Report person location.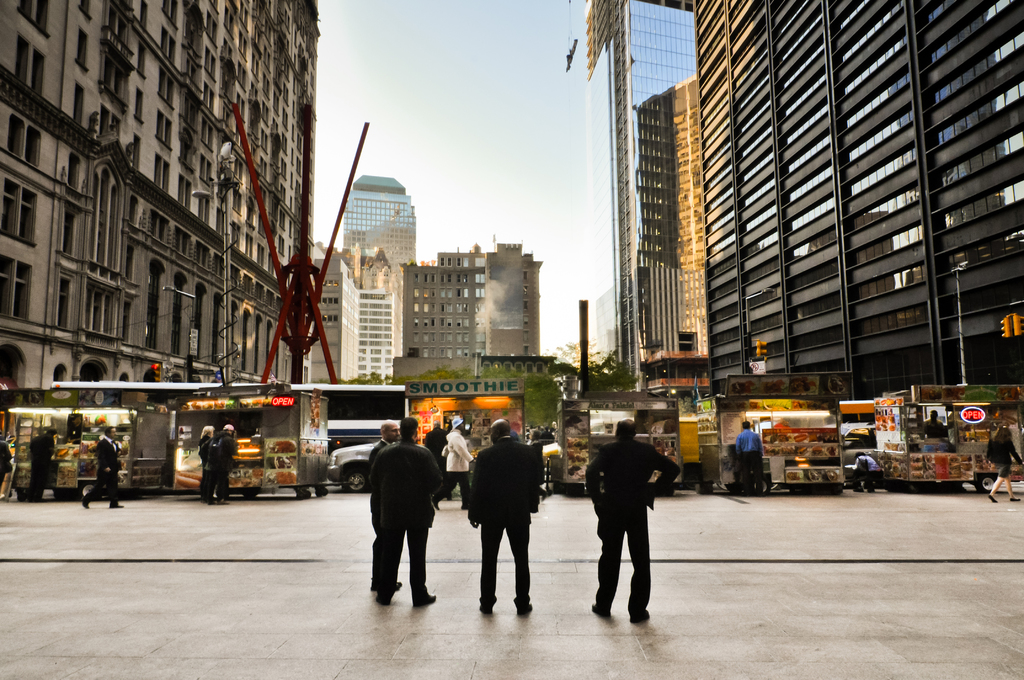
Report: l=985, t=425, r=1018, b=501.
